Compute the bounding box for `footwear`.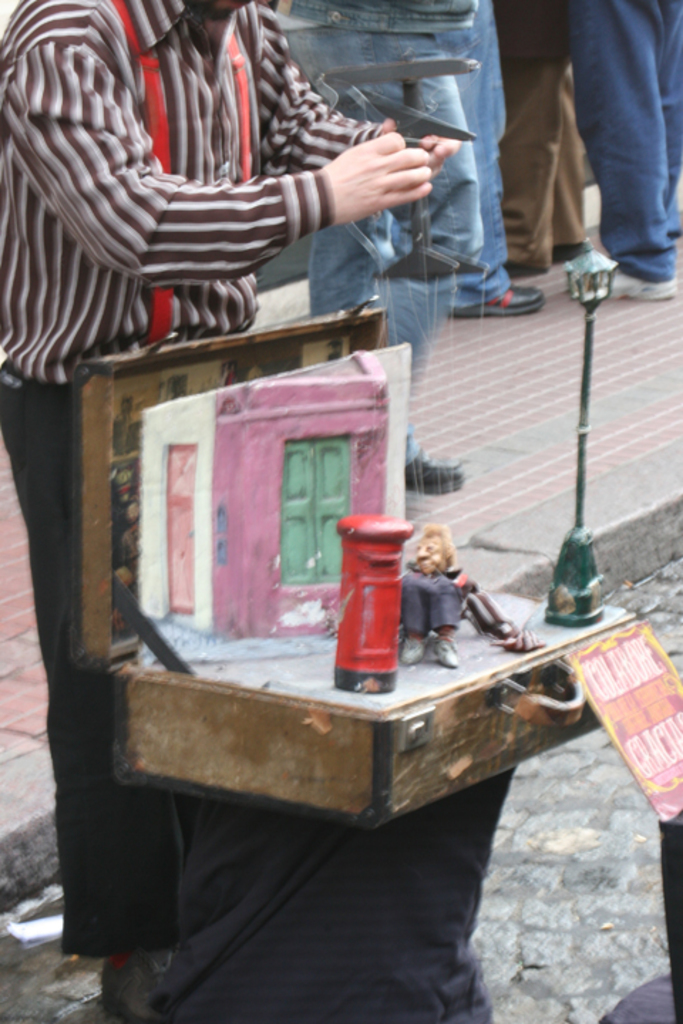
pyautogui.locateOnScreen(401, 454, 462, 498).
